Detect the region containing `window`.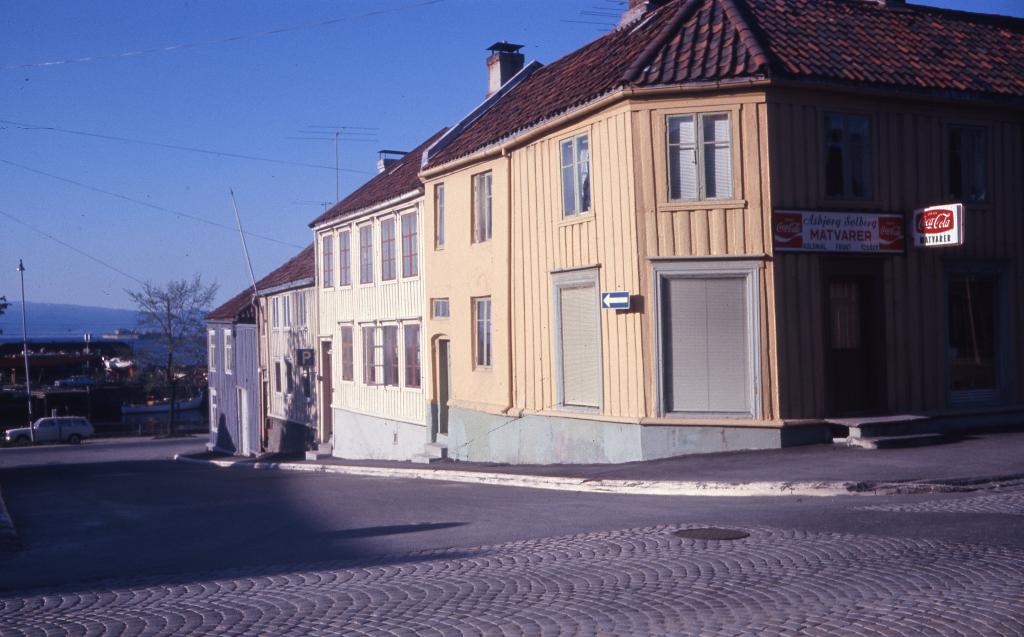
381/216/397/283.
